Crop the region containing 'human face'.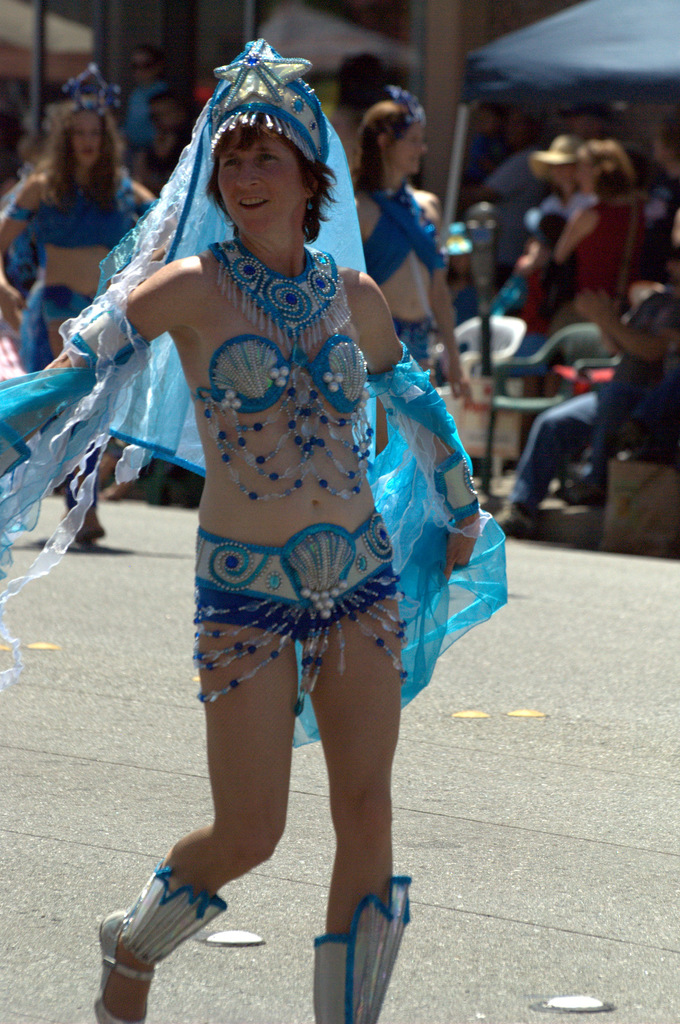
Crop region: (553,166,575,189).
